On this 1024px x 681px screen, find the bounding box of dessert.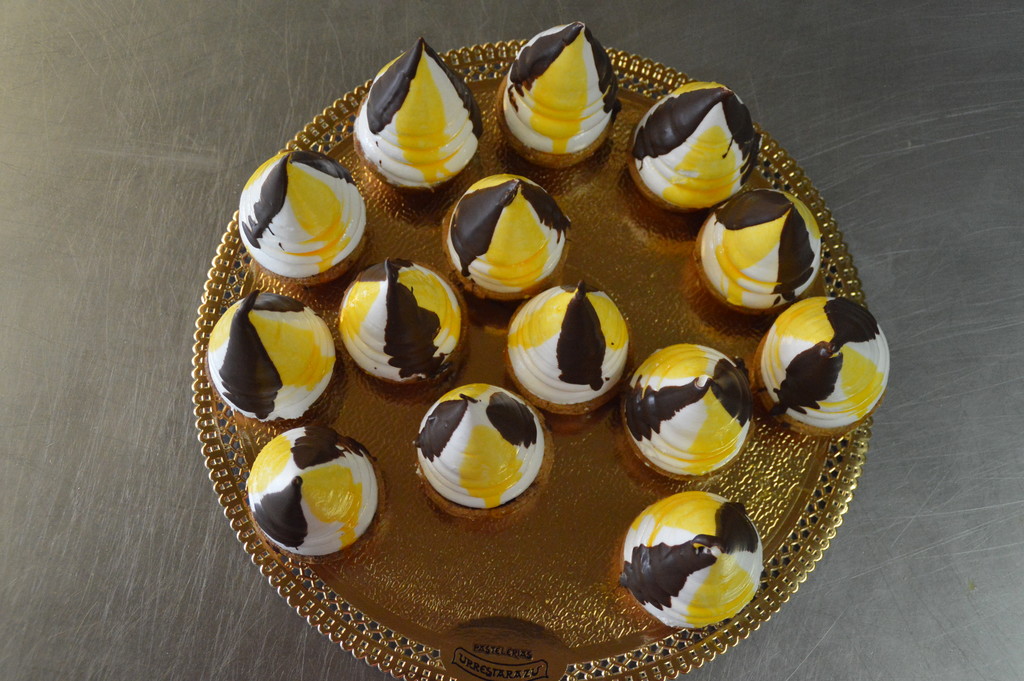
Bounding box: left=620, top=493, right=766, bottom=628.
